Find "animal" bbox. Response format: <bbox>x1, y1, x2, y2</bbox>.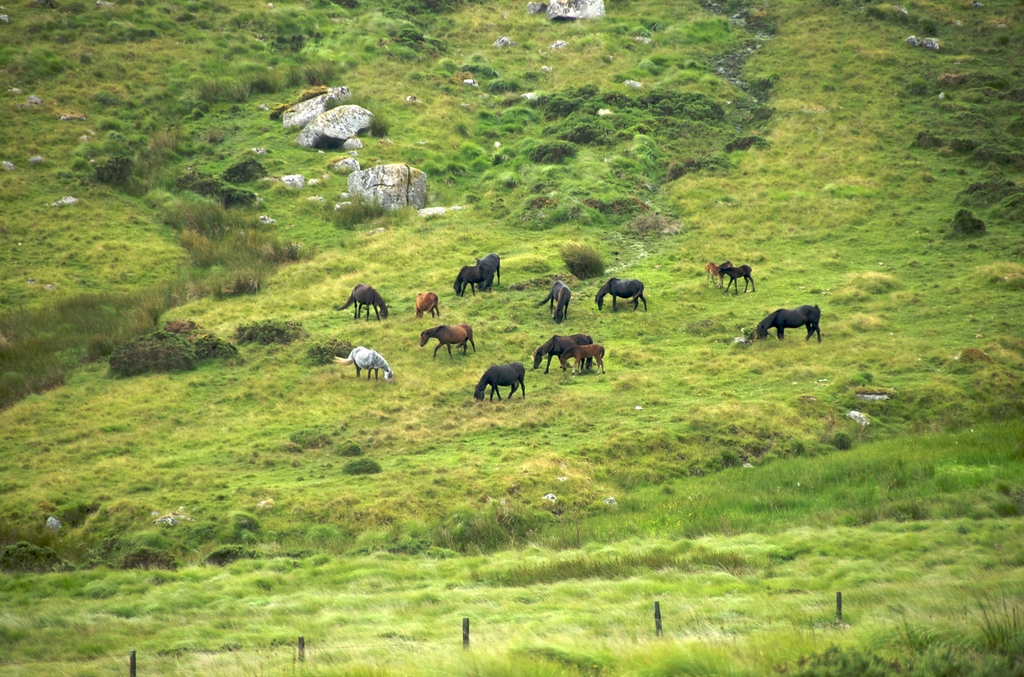
<bbox>478, 254, 502, 298</bbox>.
